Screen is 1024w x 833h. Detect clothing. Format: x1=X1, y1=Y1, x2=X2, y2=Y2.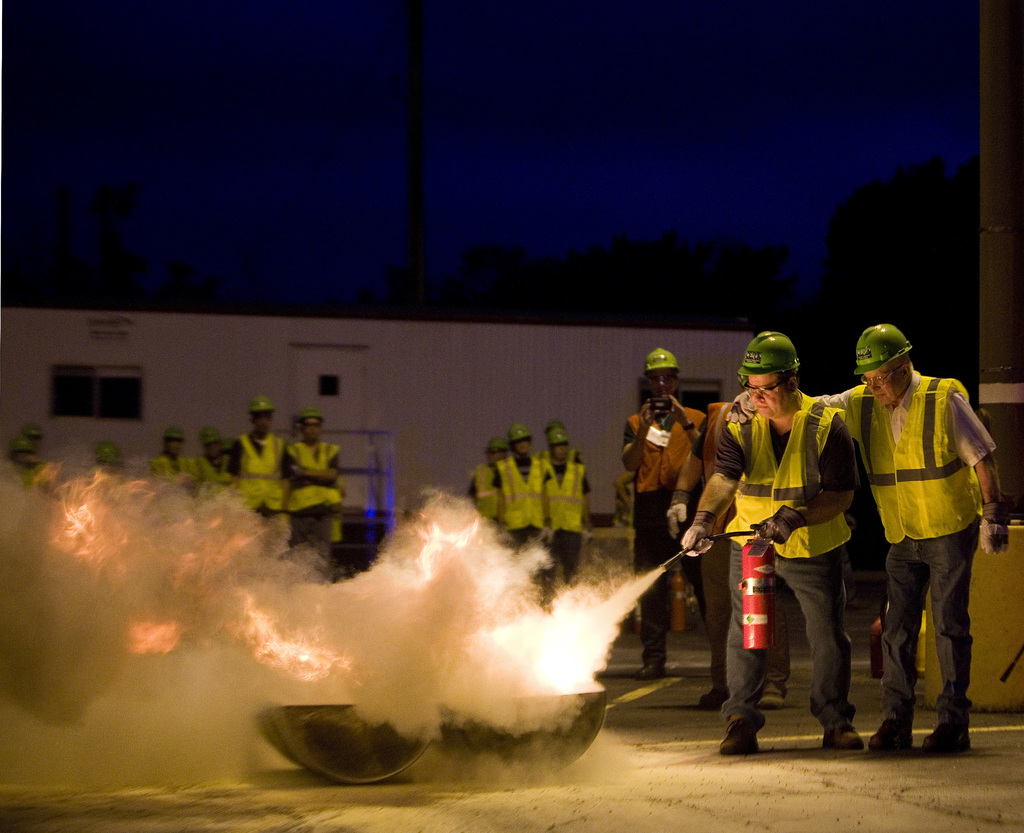
x1=144, y1=458, x2=194, y2=488.
